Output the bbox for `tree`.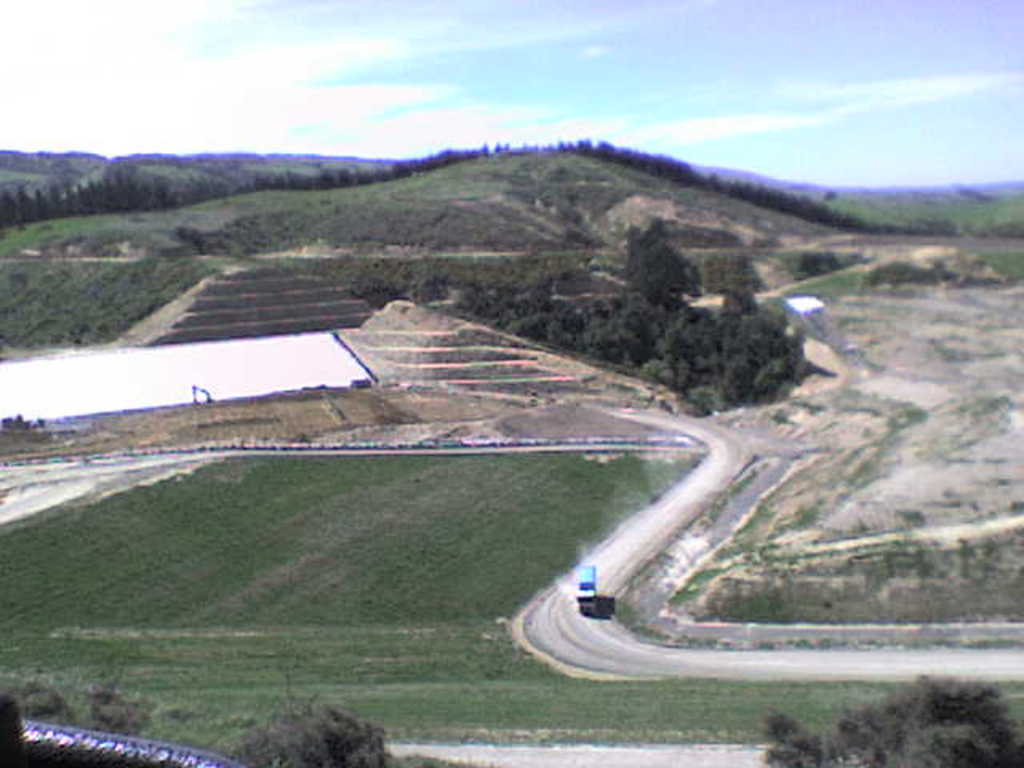
(88, 682, 149, 736).
